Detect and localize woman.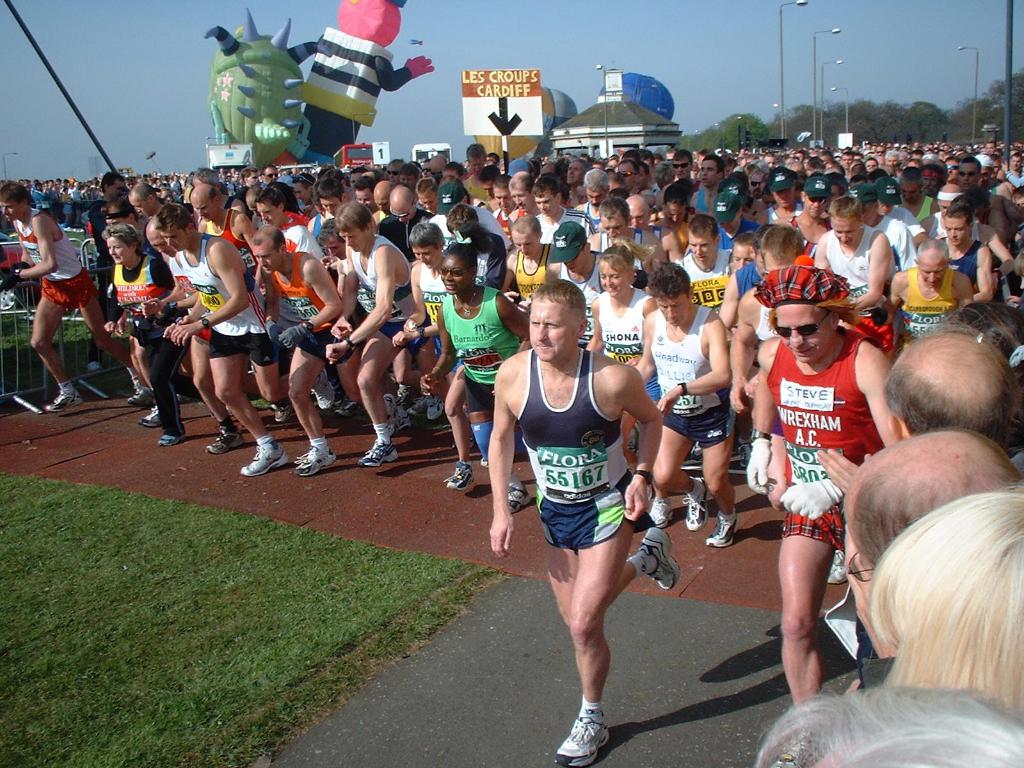
Localized at bbox=(422, 226, 529, 512).
